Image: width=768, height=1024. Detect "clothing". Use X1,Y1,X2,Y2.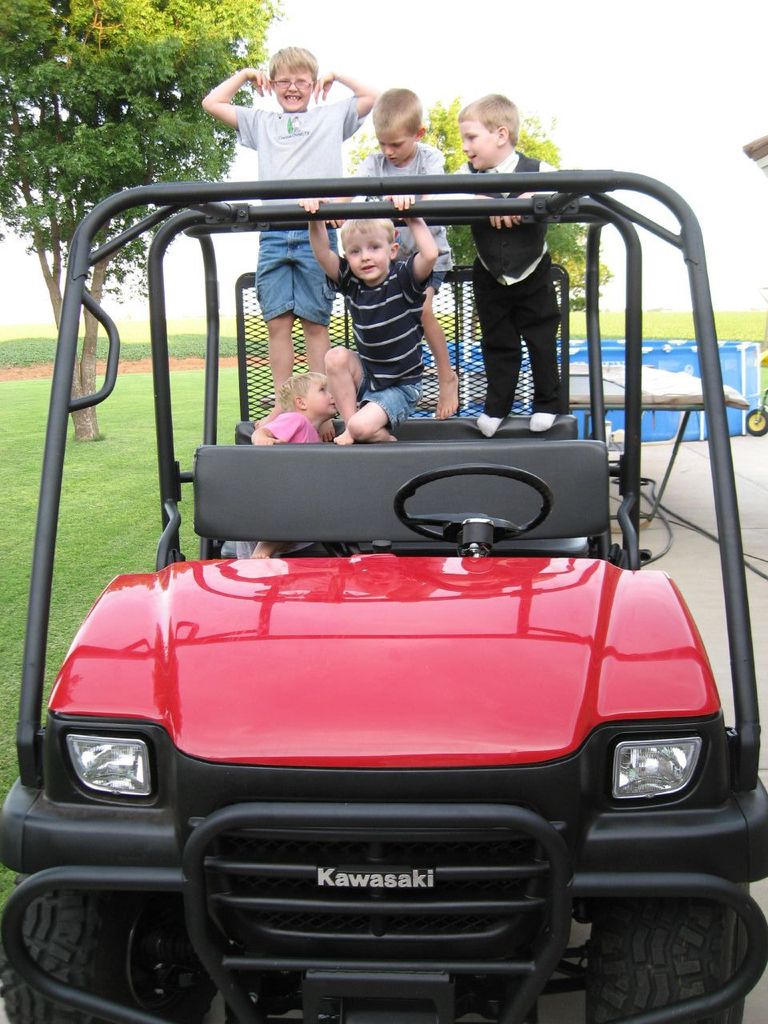
453,154,560,421.
